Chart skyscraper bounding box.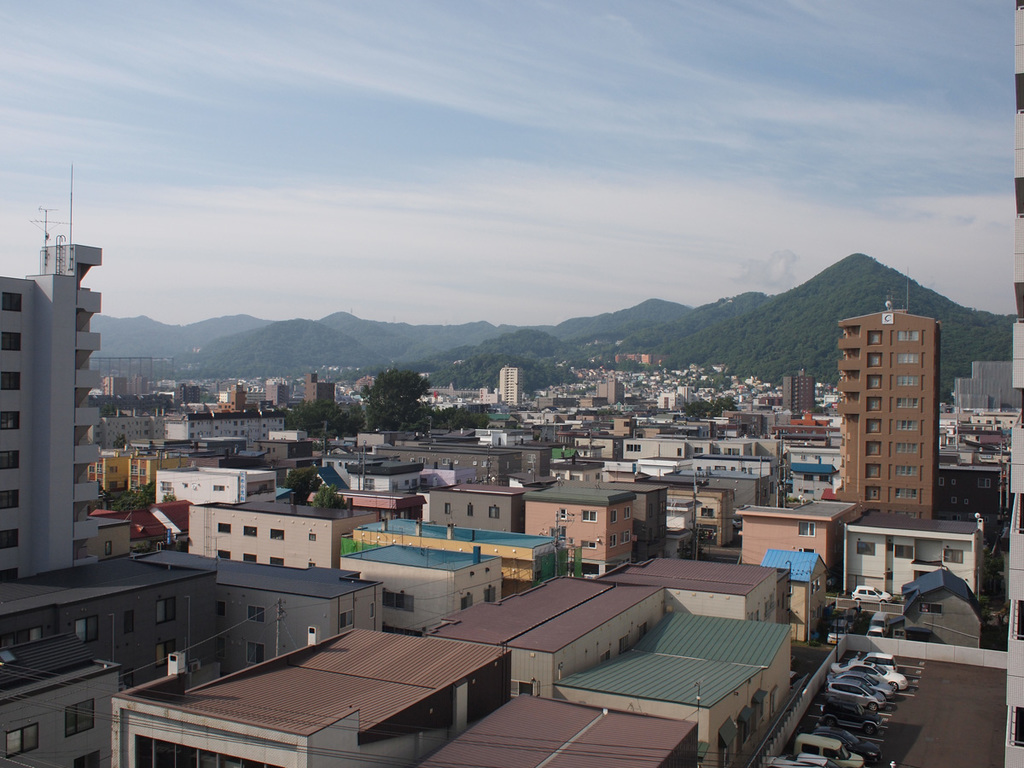
Charted: (224, 375, 245, 415).
